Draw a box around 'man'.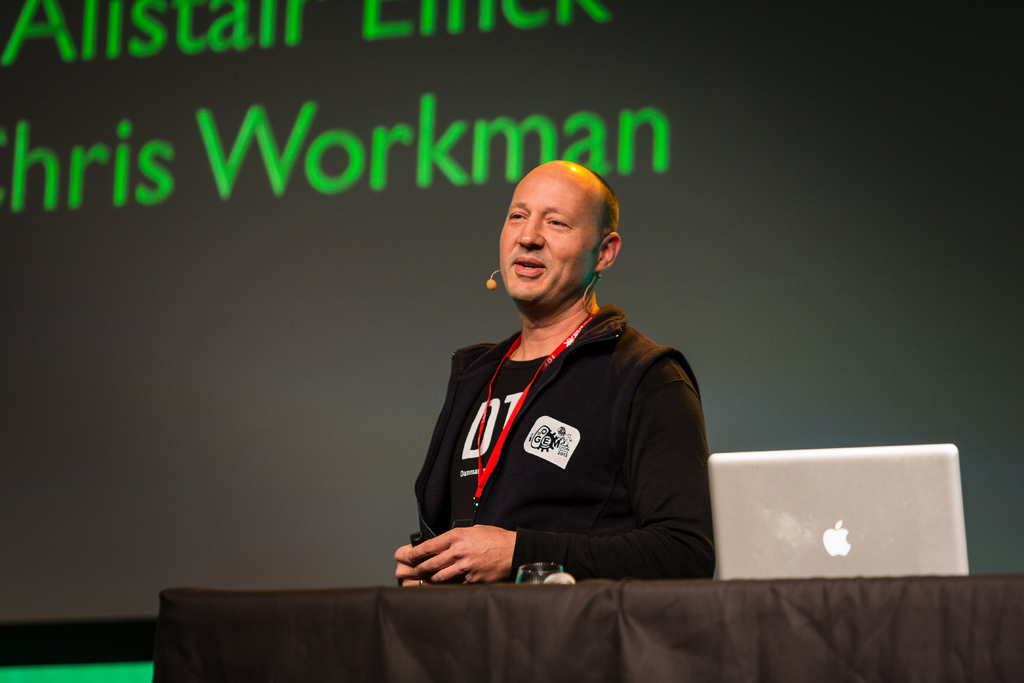
<box>400,156,727,607</box>.
